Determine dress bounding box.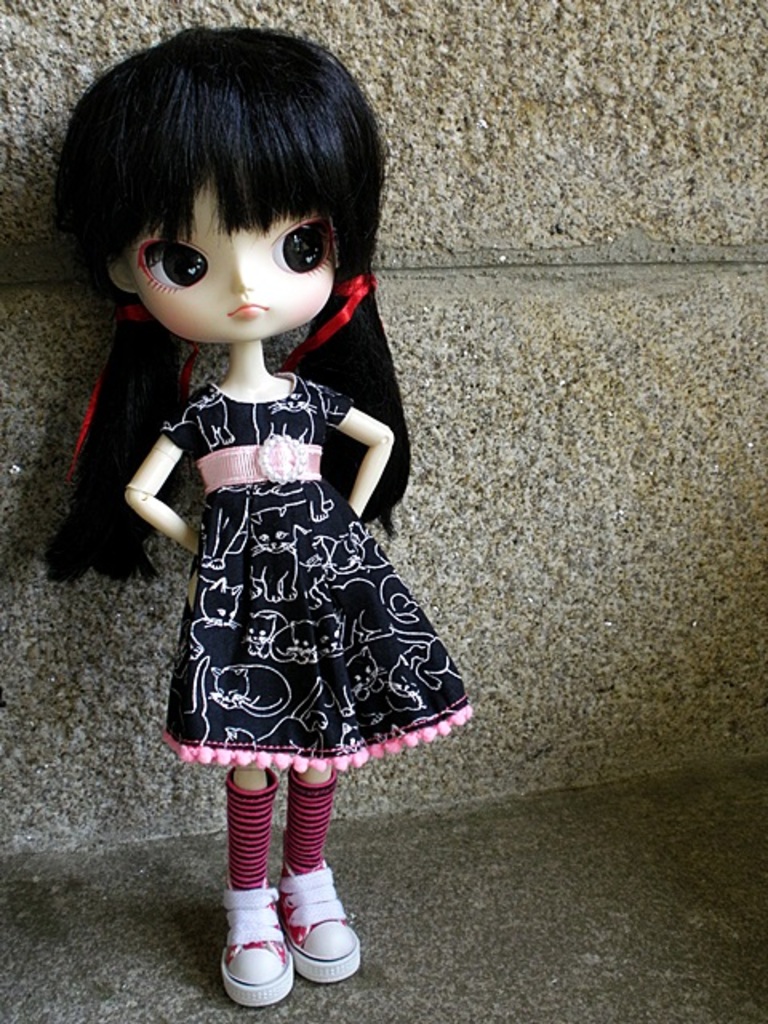
Determined: rect(158, 360, 472, 768).
